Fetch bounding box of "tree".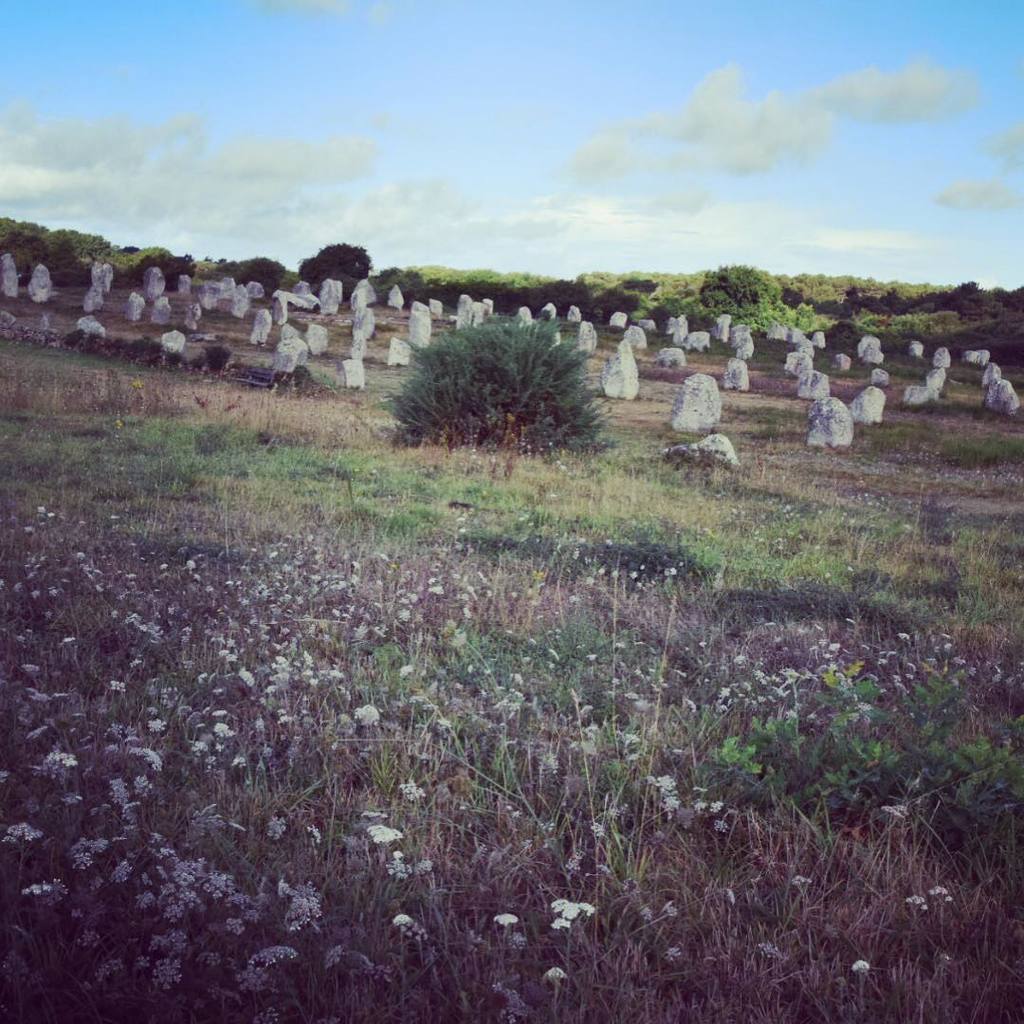
Bbox: rect(236, 257, 293, 303).
